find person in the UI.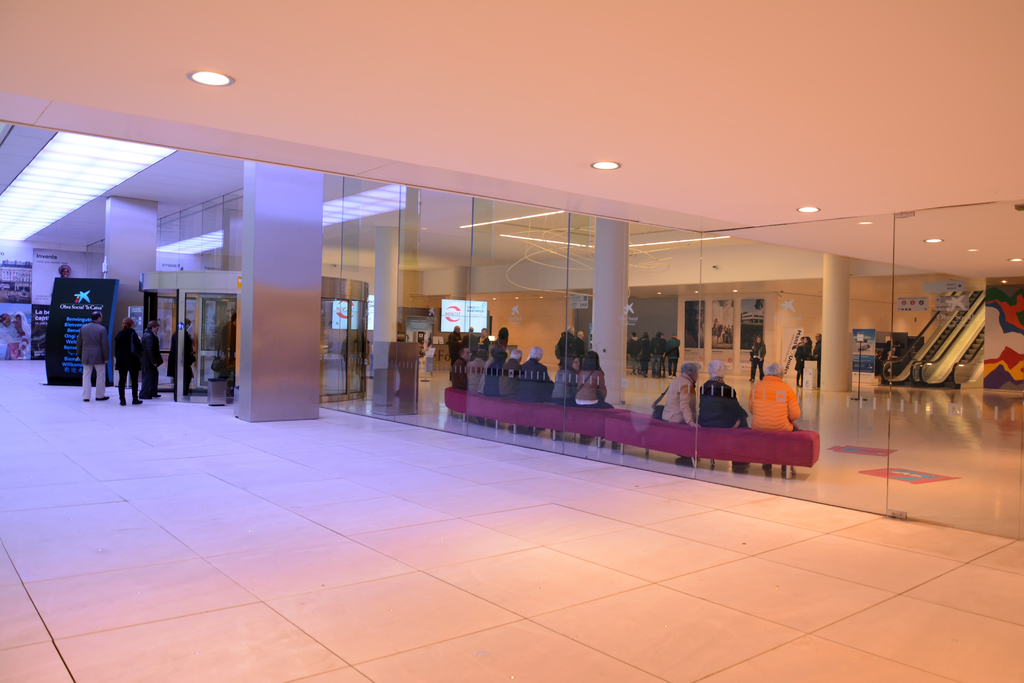
UI element at 749 362 801 430.
